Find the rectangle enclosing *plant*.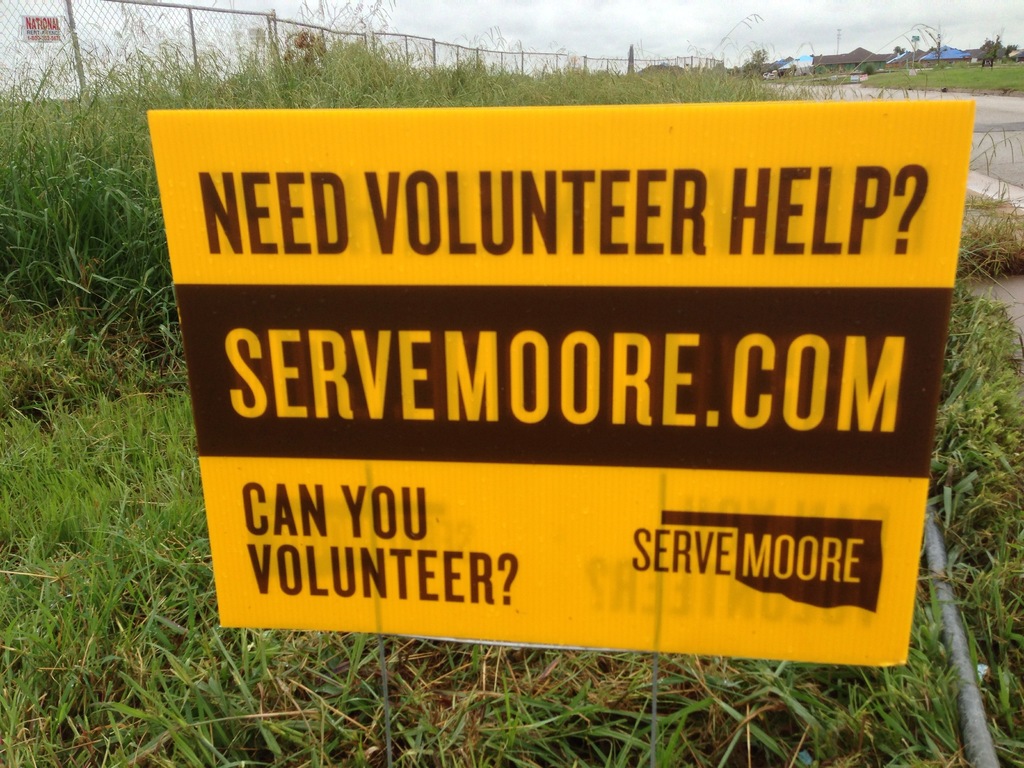
left=88, top=666, right=316, bottom=767.
